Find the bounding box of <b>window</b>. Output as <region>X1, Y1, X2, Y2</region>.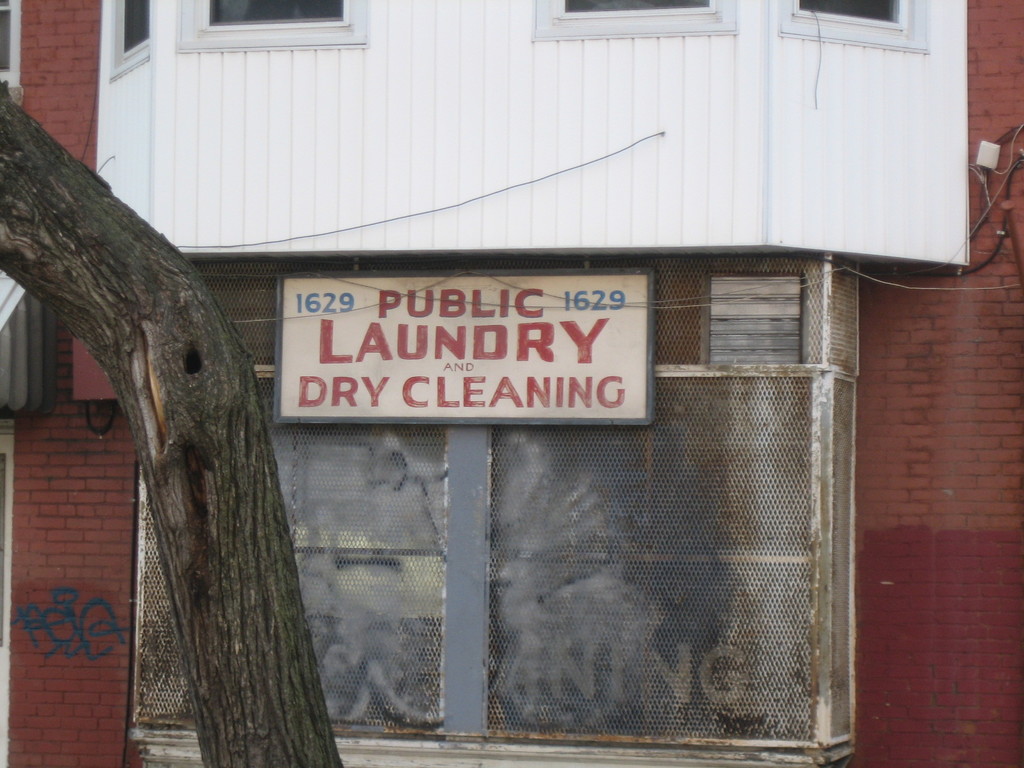
<region>531, 0, 740, 39</region>.
